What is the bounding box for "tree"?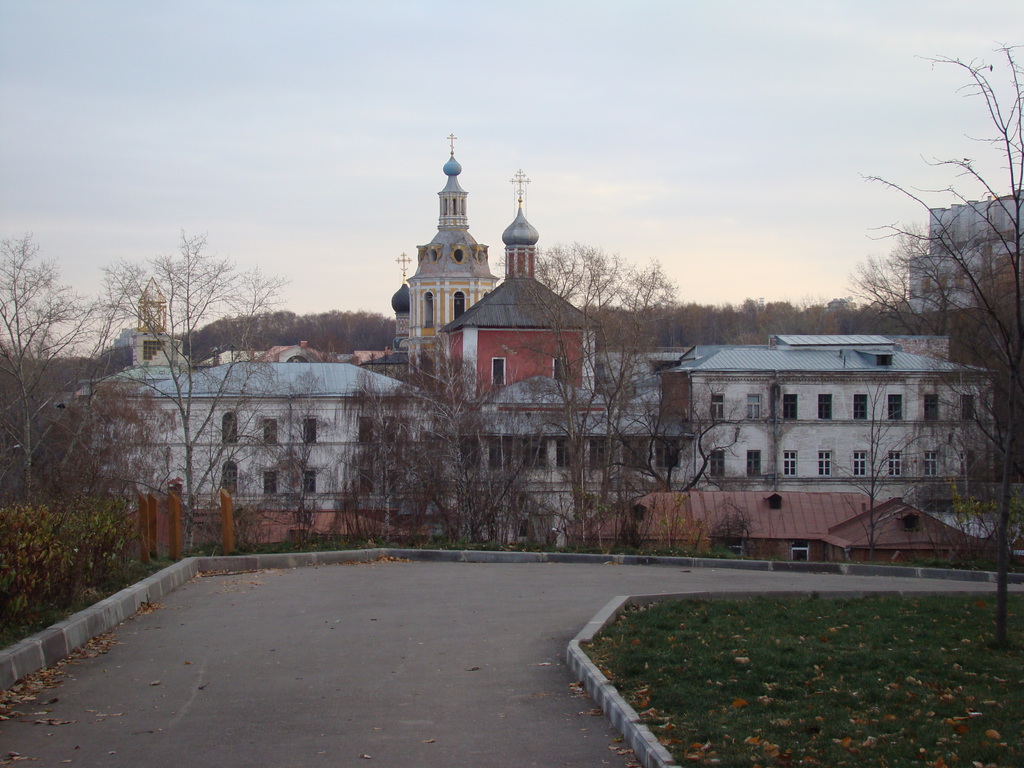
858 40 1023 647.
